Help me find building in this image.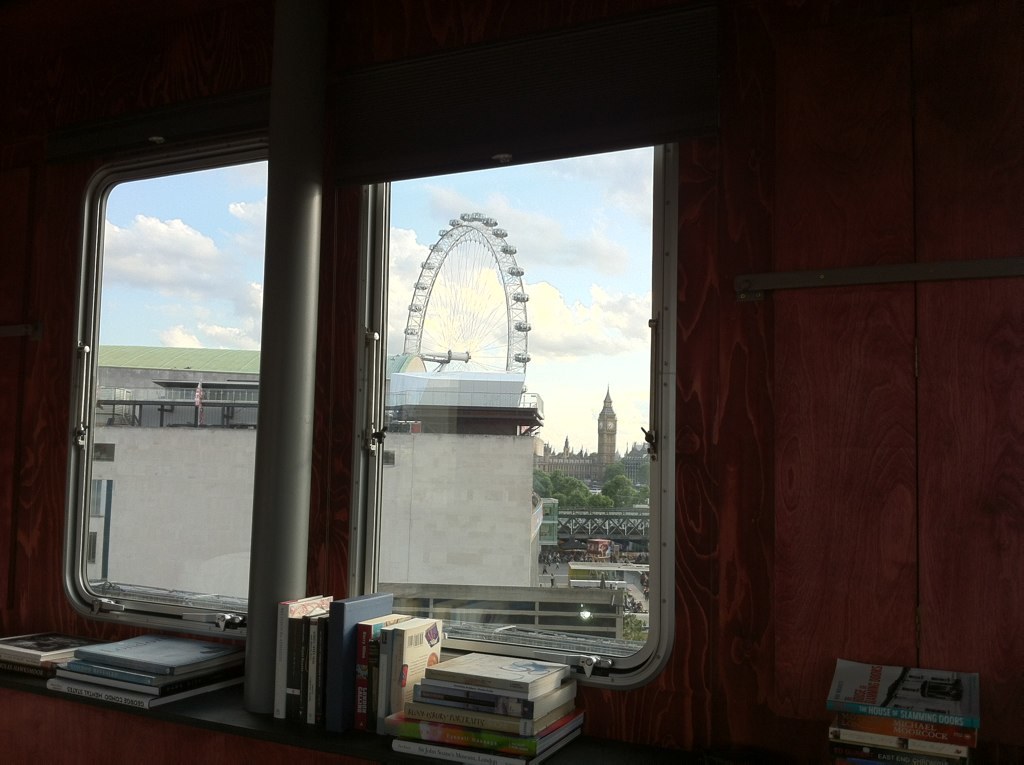
Found it: left=534, top=383, right=625, bottom=486.
